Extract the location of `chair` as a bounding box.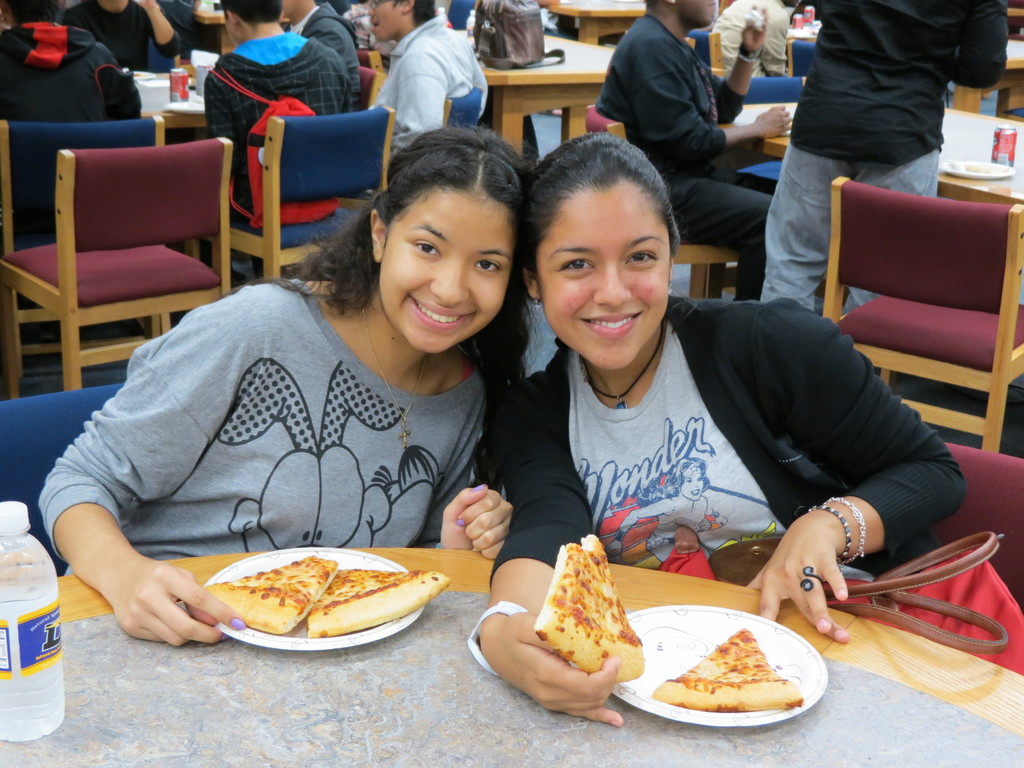
<region>0, 373, 129, 582</region>.
